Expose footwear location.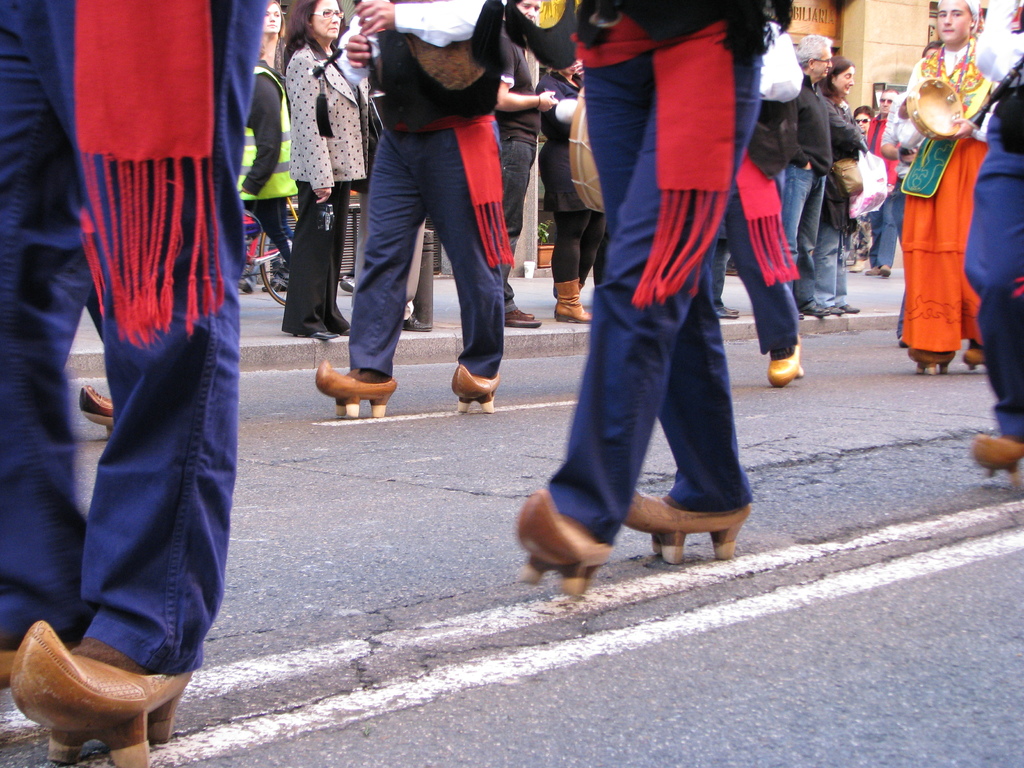
Exposed at region(908, 344, 956, 378).
